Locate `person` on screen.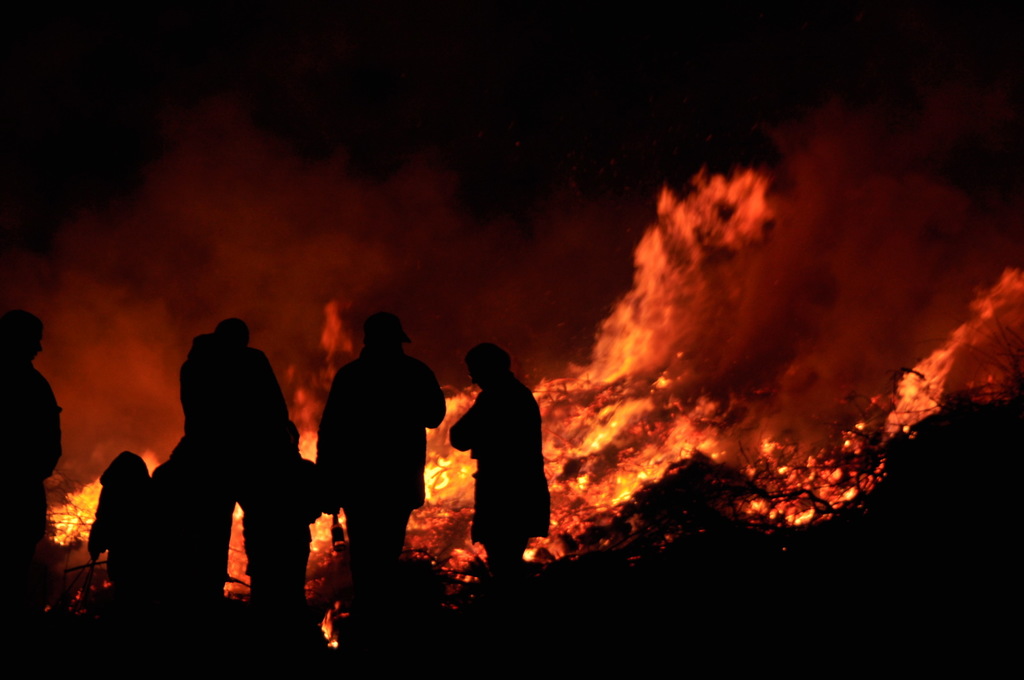
On screen at [452,335,545,574].
